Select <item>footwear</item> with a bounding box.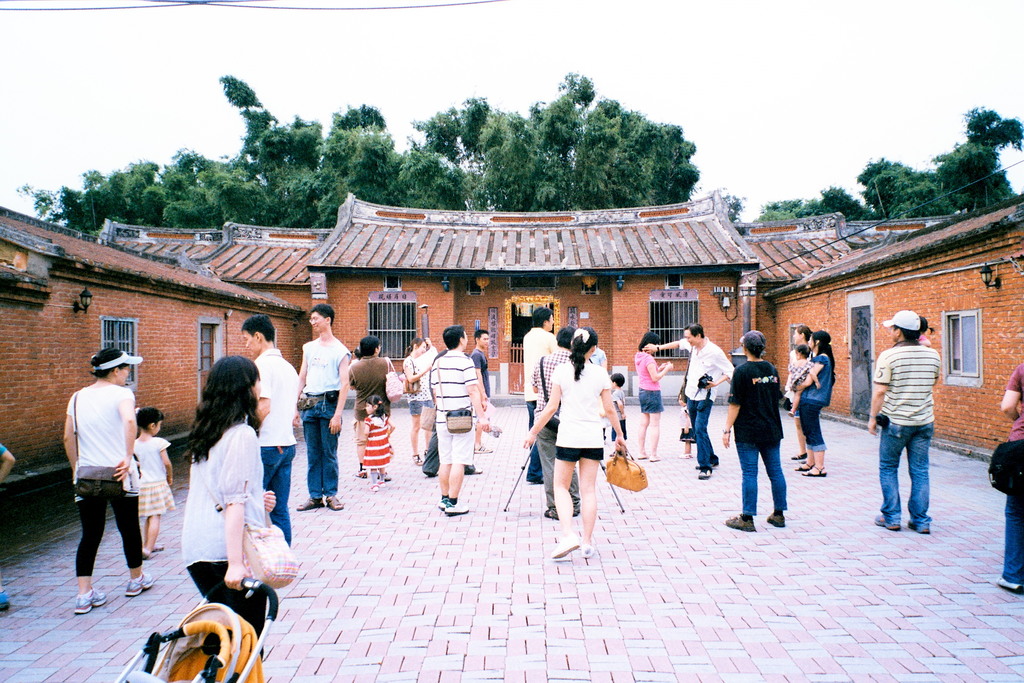
<region>368, 482, 377, 495</region>.
